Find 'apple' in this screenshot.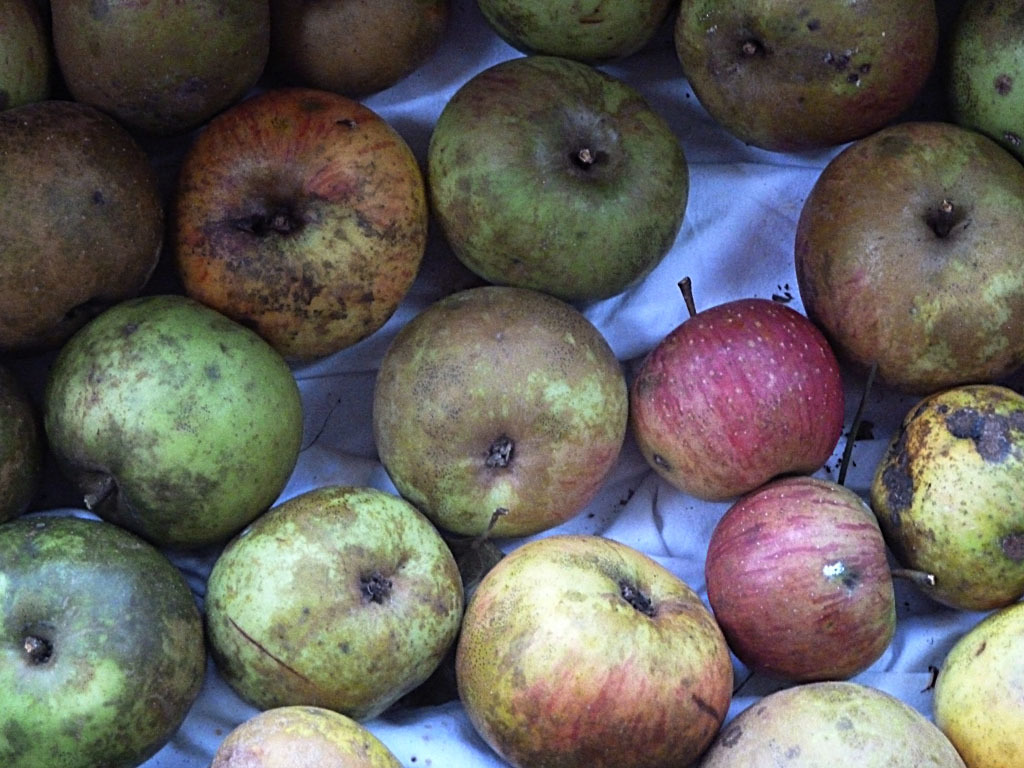
The bounding box for 'apple' is <box>454,535,733,767</box>.
